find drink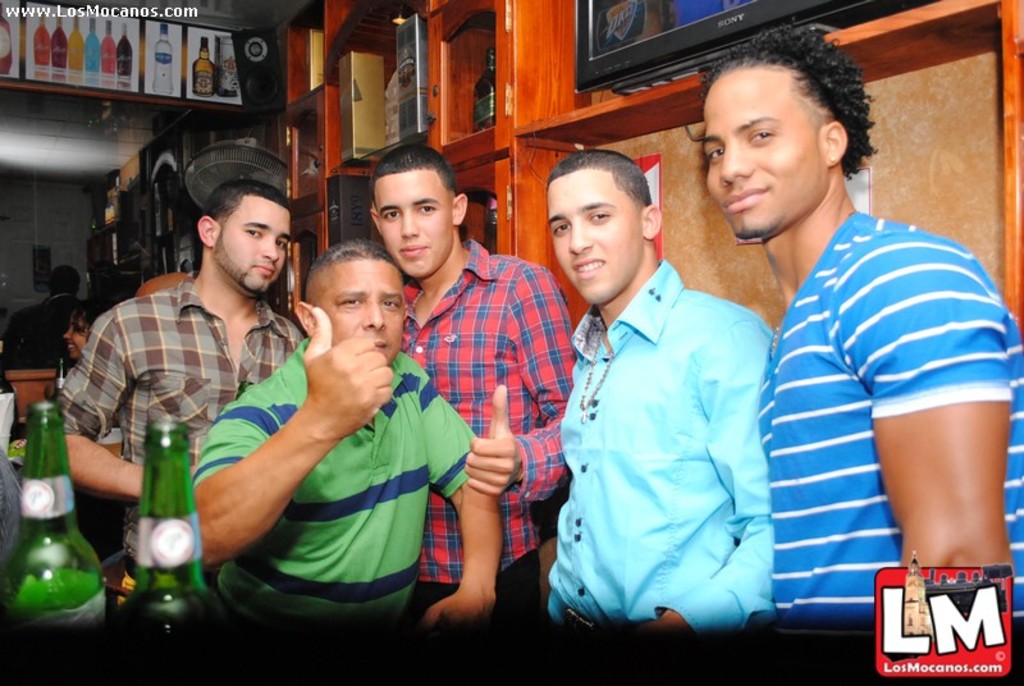
locate(192, 37, 215, 99)
